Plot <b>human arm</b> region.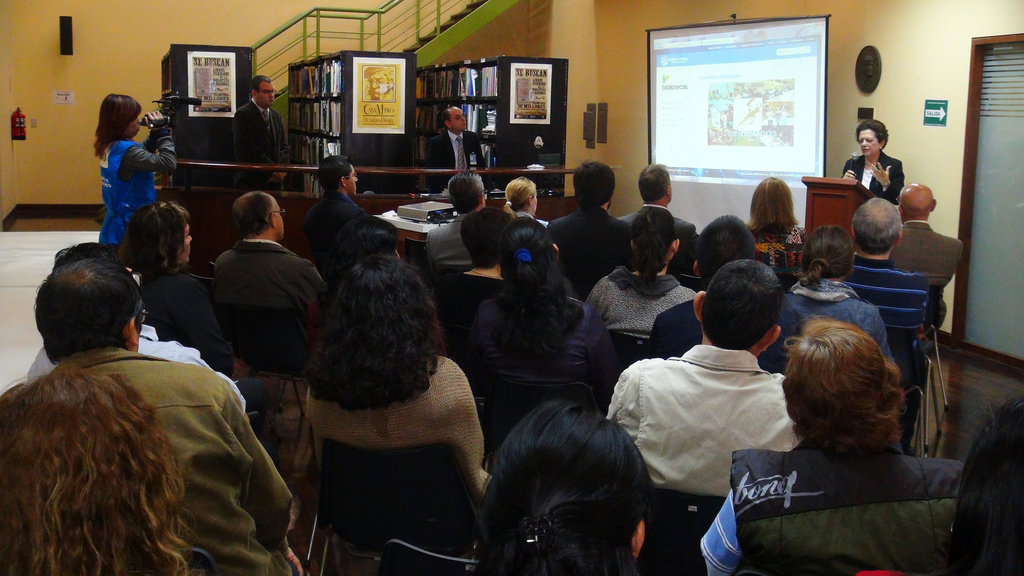
Plotted at {"left": 866, "top": 160, "right": 902, "bottom": 202}.
